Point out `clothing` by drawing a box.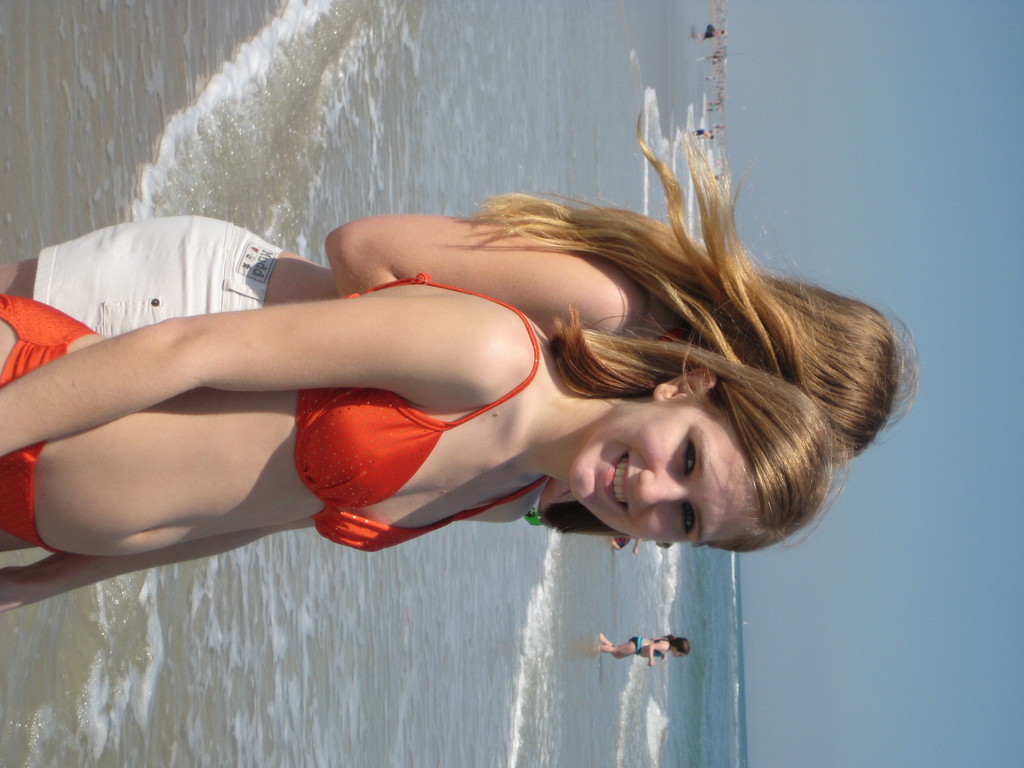
309:282:536:556.
